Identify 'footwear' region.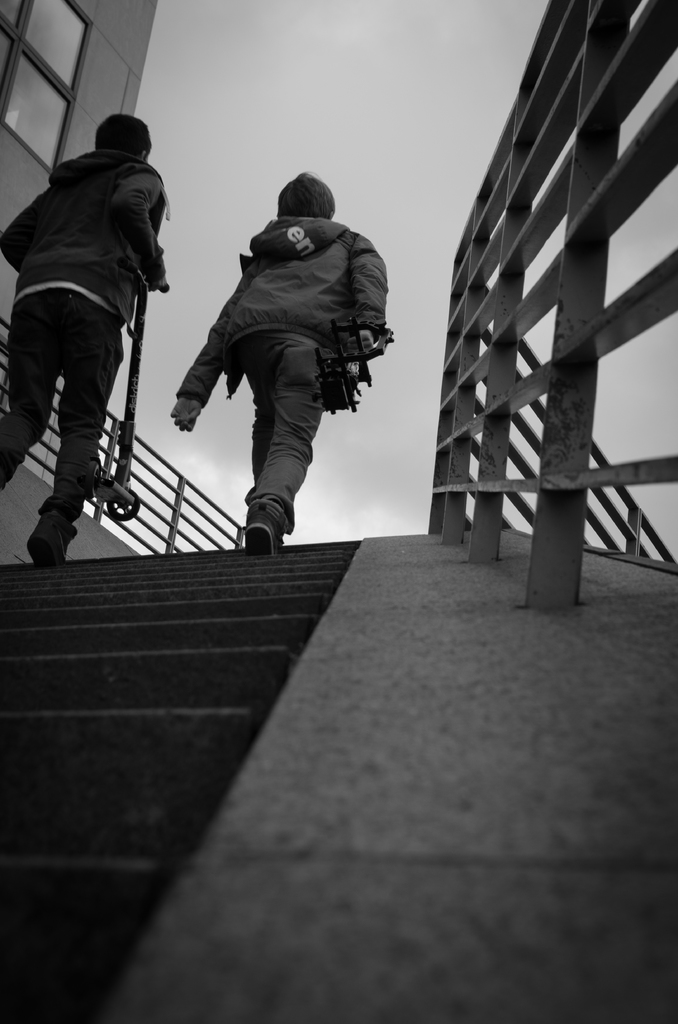
Region: 226 470 304 543.
